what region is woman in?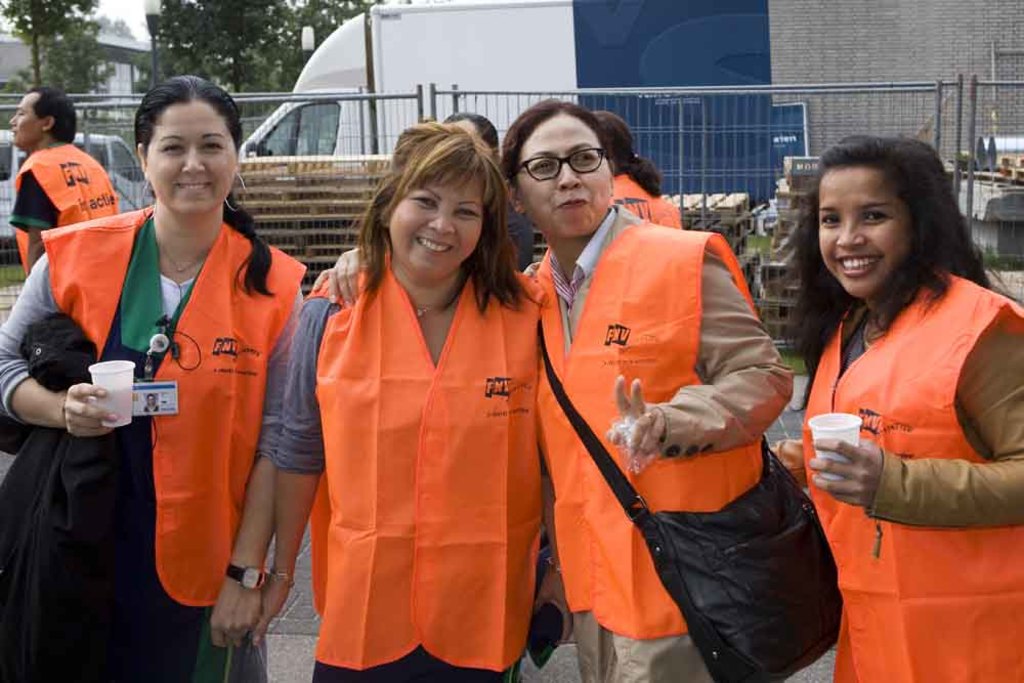
791:134:1023:682.
